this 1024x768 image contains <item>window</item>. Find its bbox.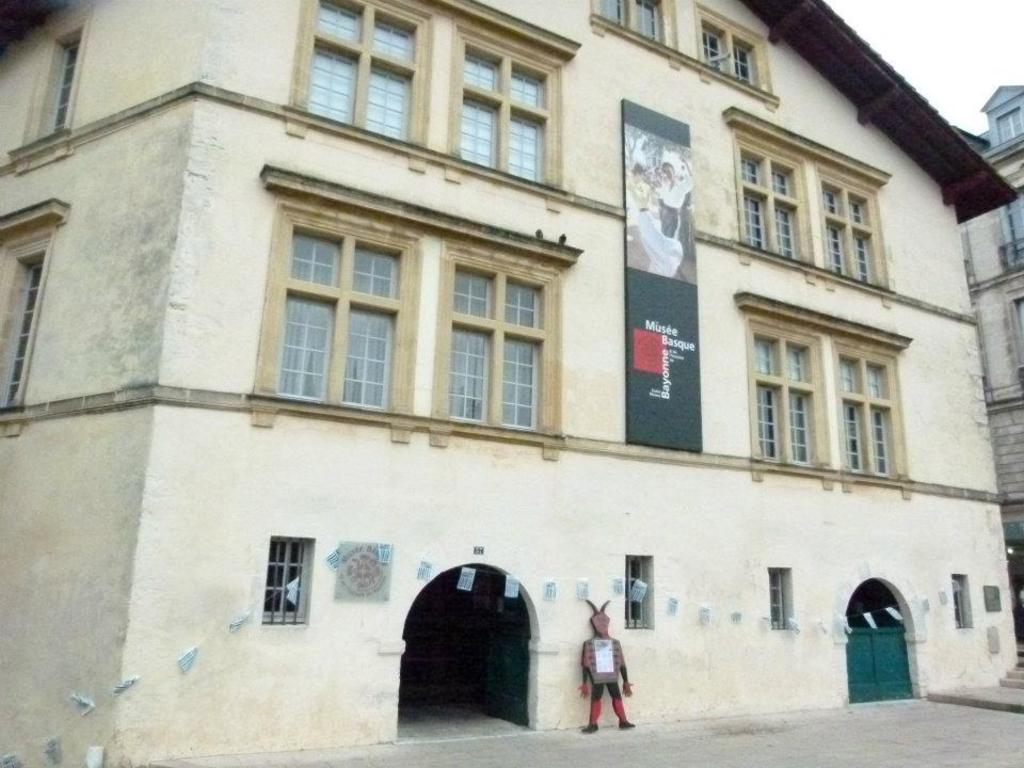
locate(751, 319, 825, 463).
